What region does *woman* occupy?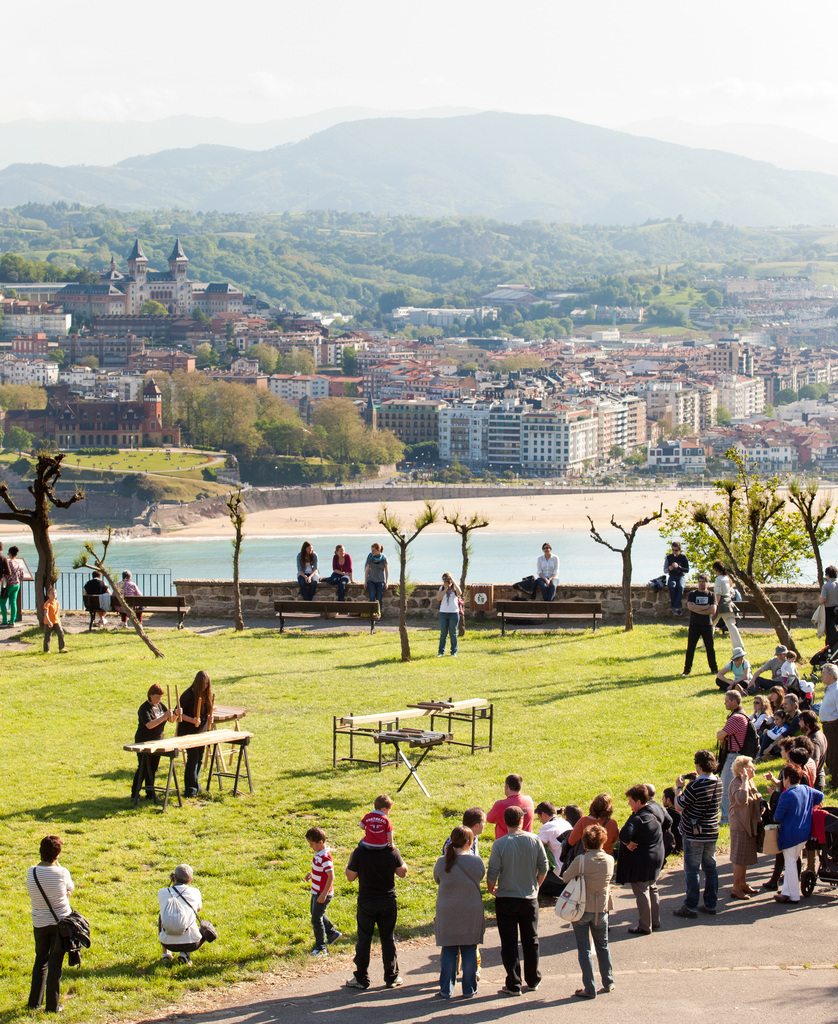
bbox=(764, 685, 787, 718).
